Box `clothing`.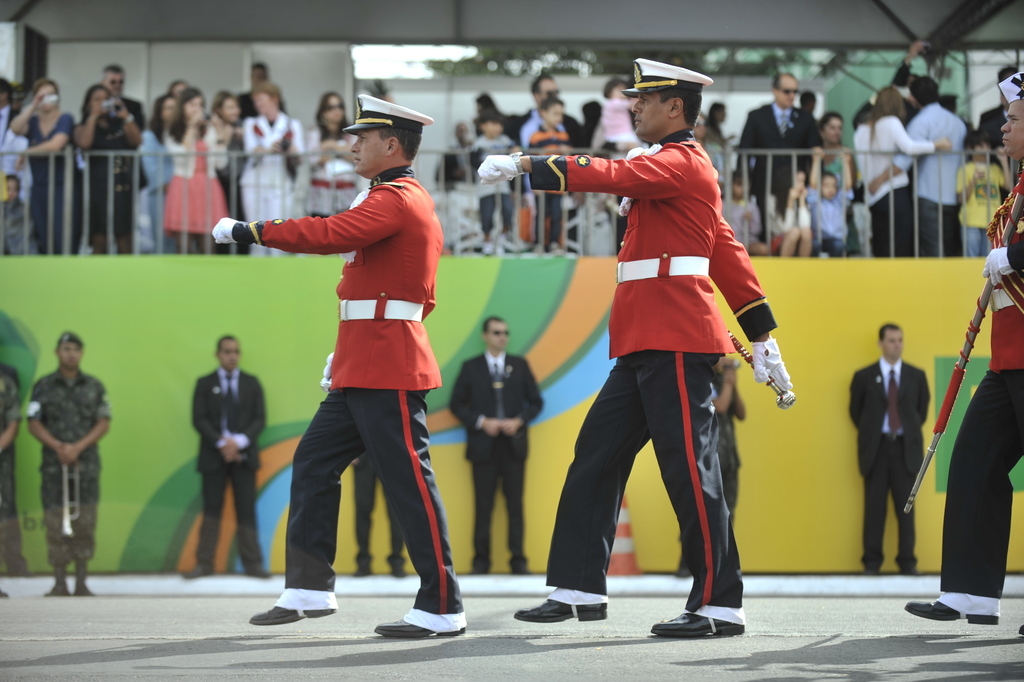
bbox(355, 455, 398, 573).
